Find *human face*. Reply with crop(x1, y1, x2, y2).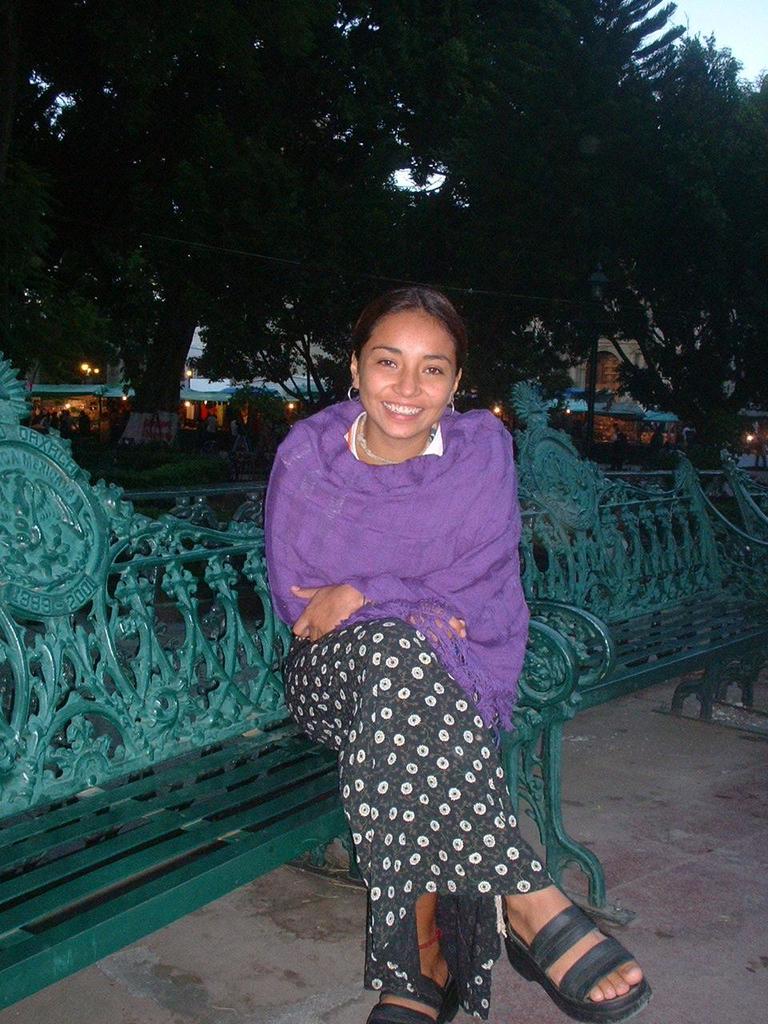
crop(356, 312, 460, 442).
